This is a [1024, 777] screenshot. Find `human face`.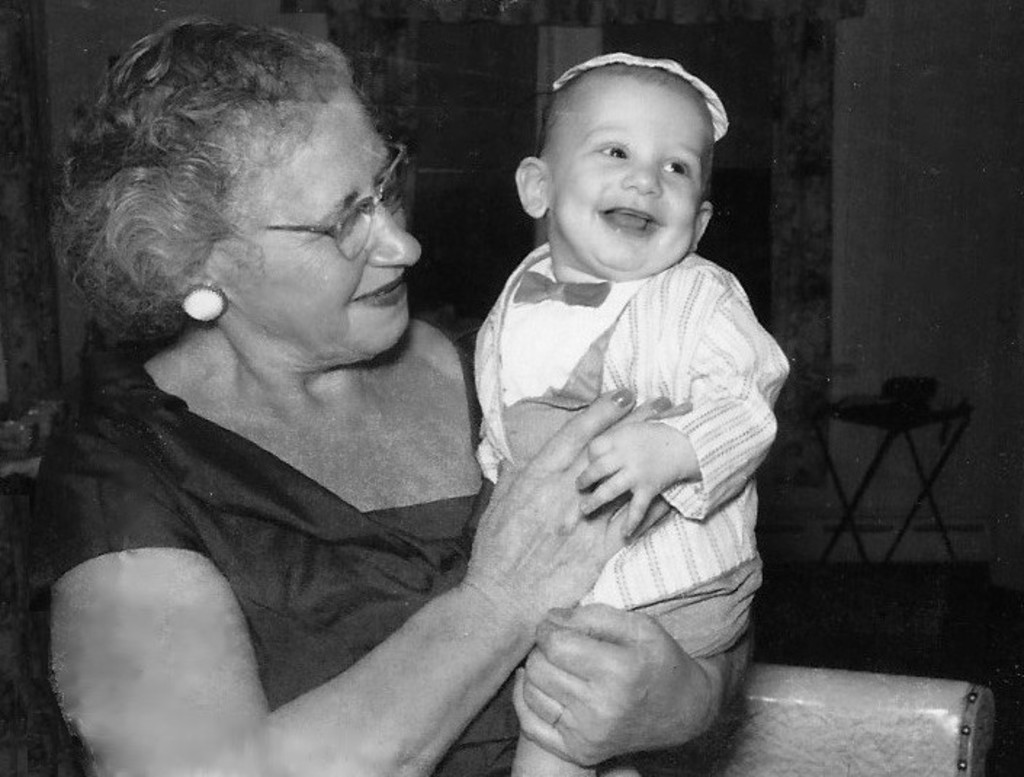
Bounding box: region(542, 67, 700, 276).
